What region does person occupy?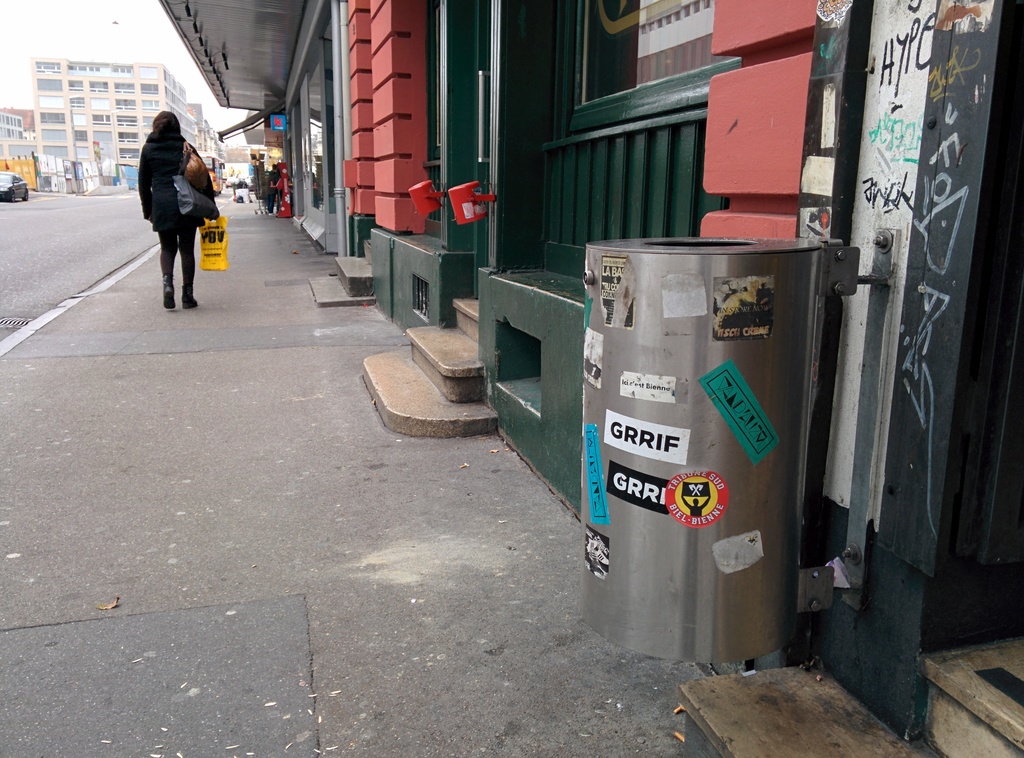
region(136, 103, 216, 311).
